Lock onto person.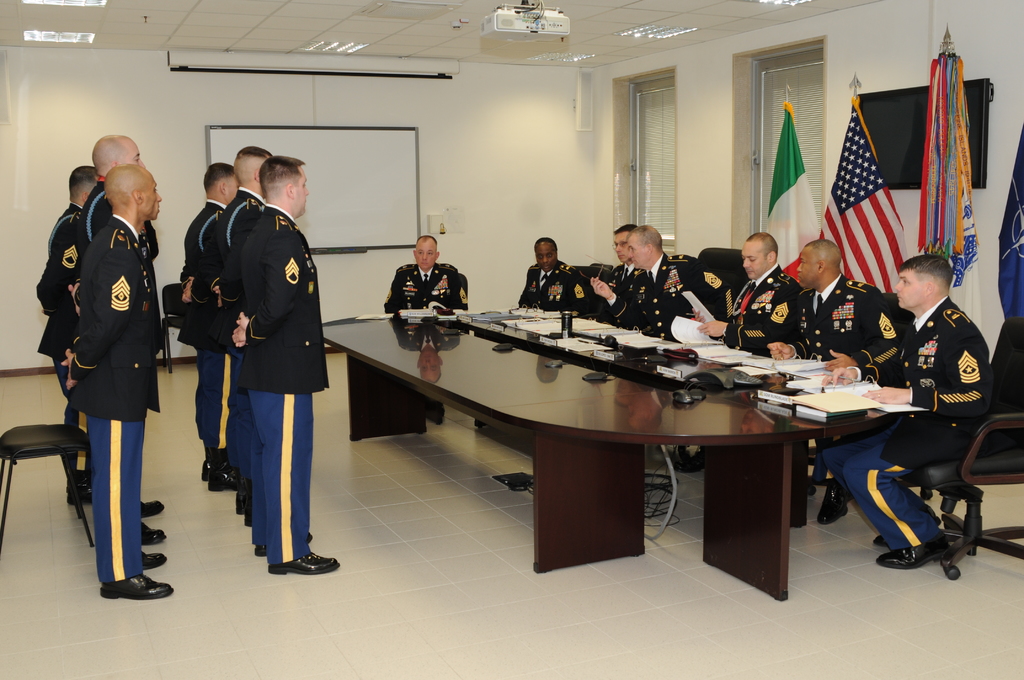
Locked: 666, 223, 803, 484.
